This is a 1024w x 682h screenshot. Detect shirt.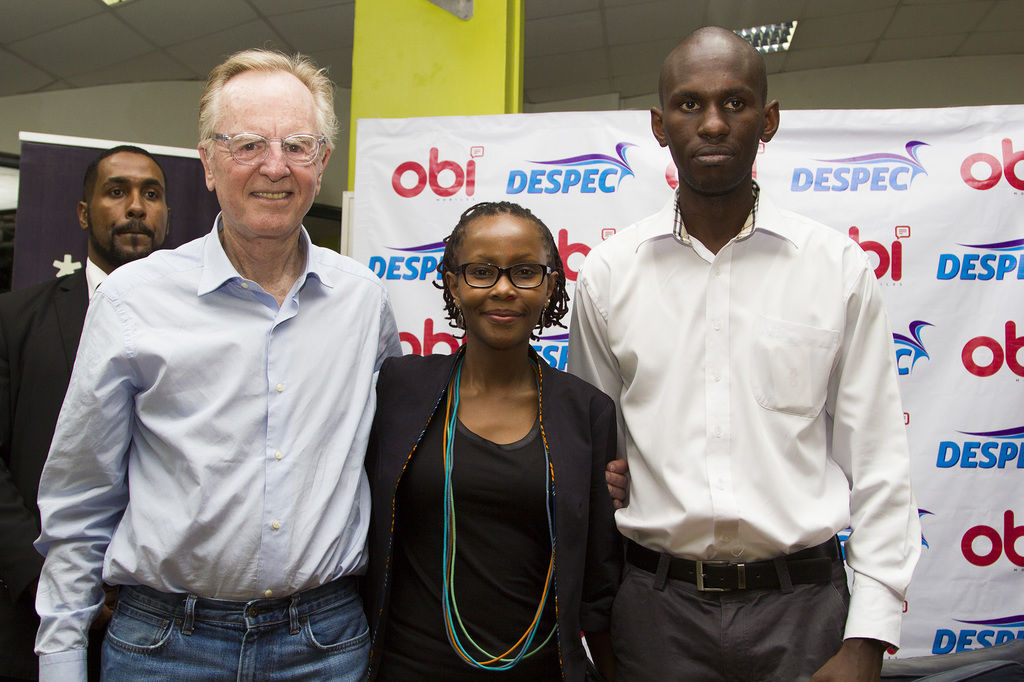
bbox=(86, 257, 108, 299).
